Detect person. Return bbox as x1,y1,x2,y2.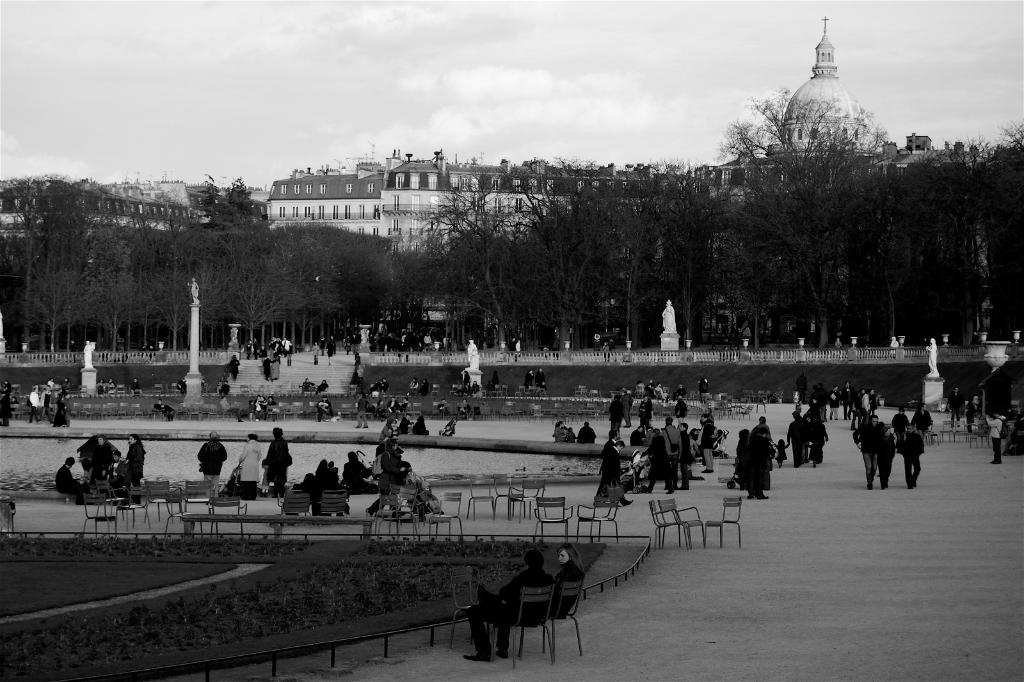
462,369,473,383.
